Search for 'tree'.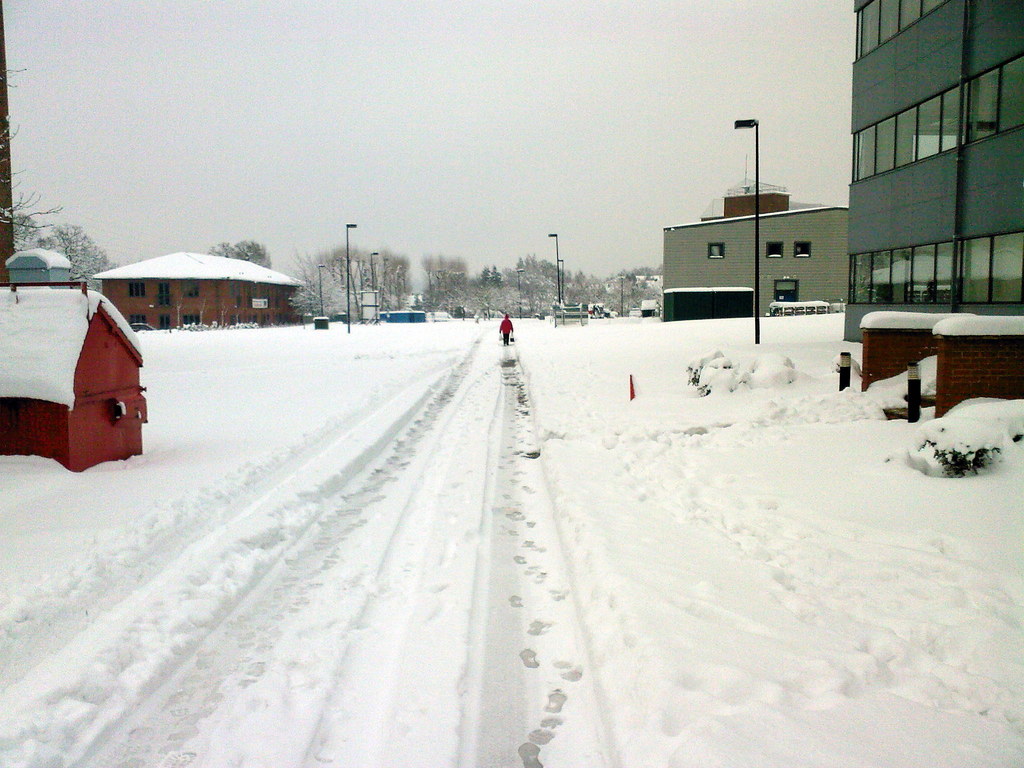
Found at <bbox>289, 242, 350, 328</bbox>.
